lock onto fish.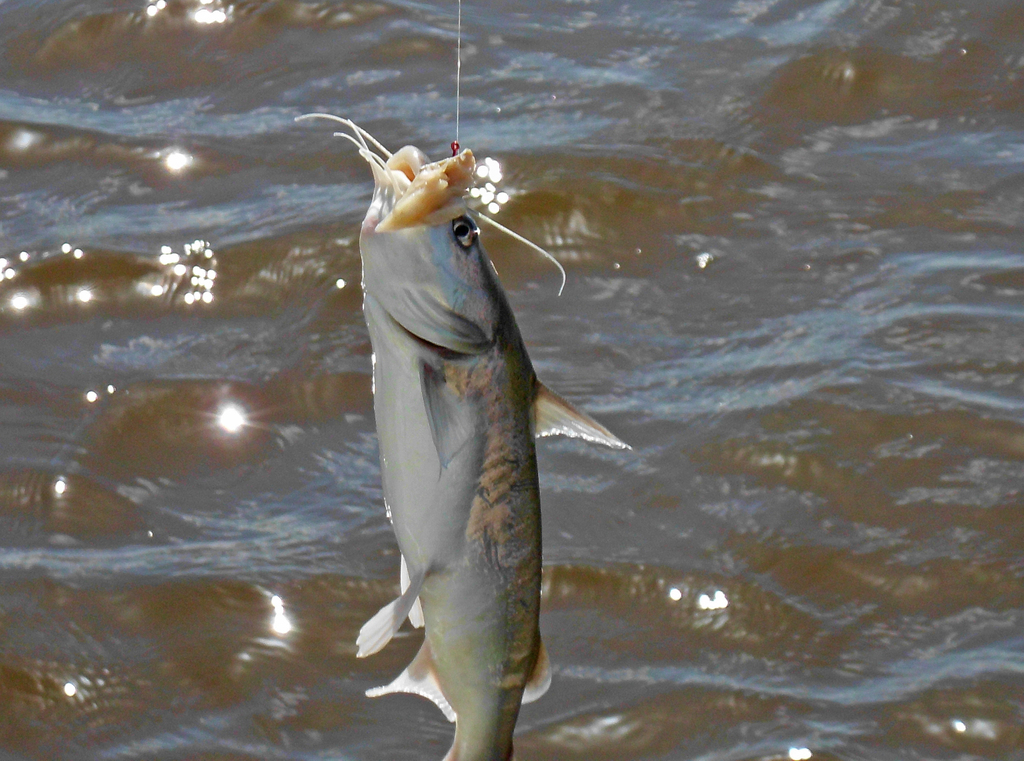
Locked: Rect(363, 103, 630, 760).
